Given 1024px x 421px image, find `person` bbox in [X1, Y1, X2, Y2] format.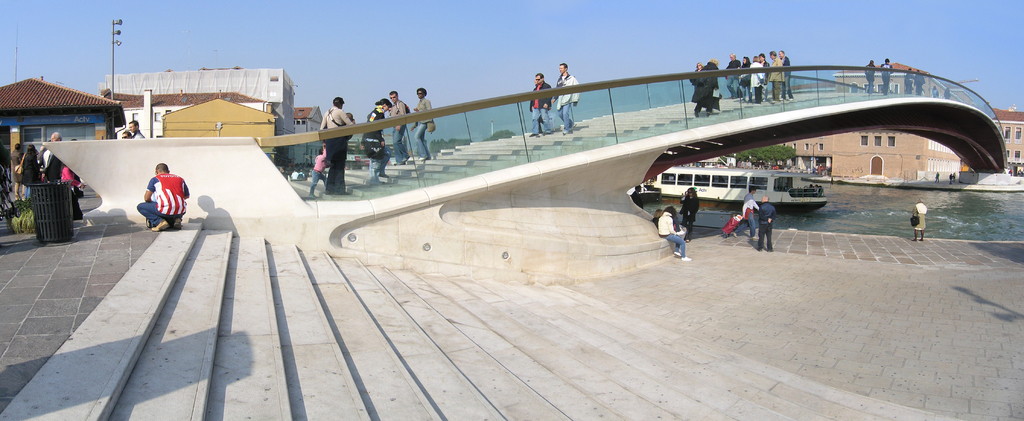
[867, 60, 872, 93].
